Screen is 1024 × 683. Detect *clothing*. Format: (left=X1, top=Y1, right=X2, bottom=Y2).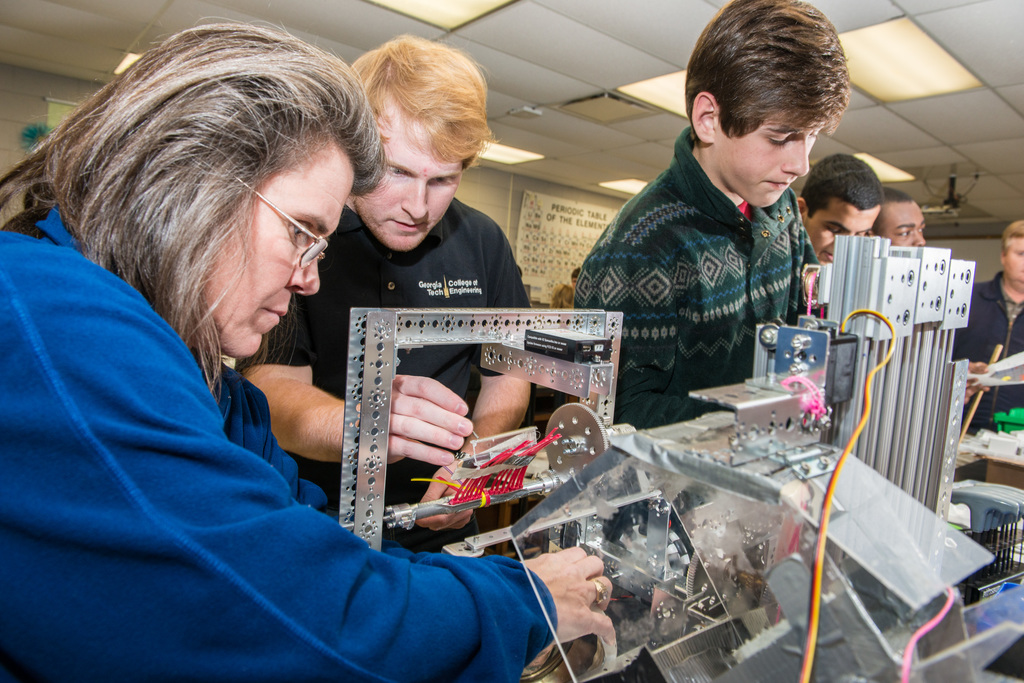
(left=0, top=201, right=556, bottom=682).
